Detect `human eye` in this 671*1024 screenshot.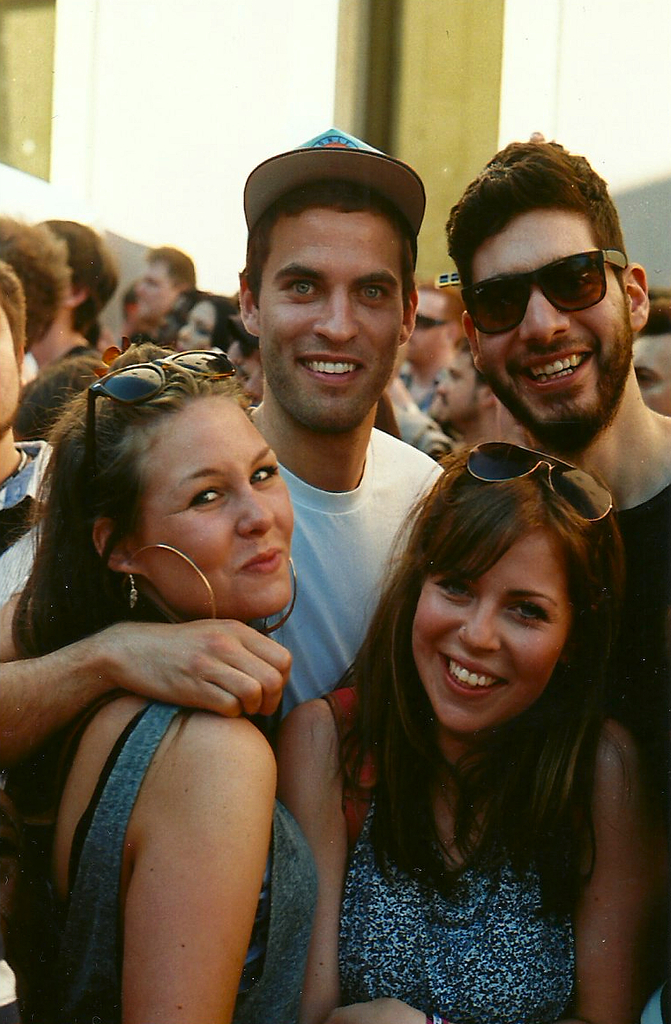
Detection: l=187, t=490, r=227, b=508.
